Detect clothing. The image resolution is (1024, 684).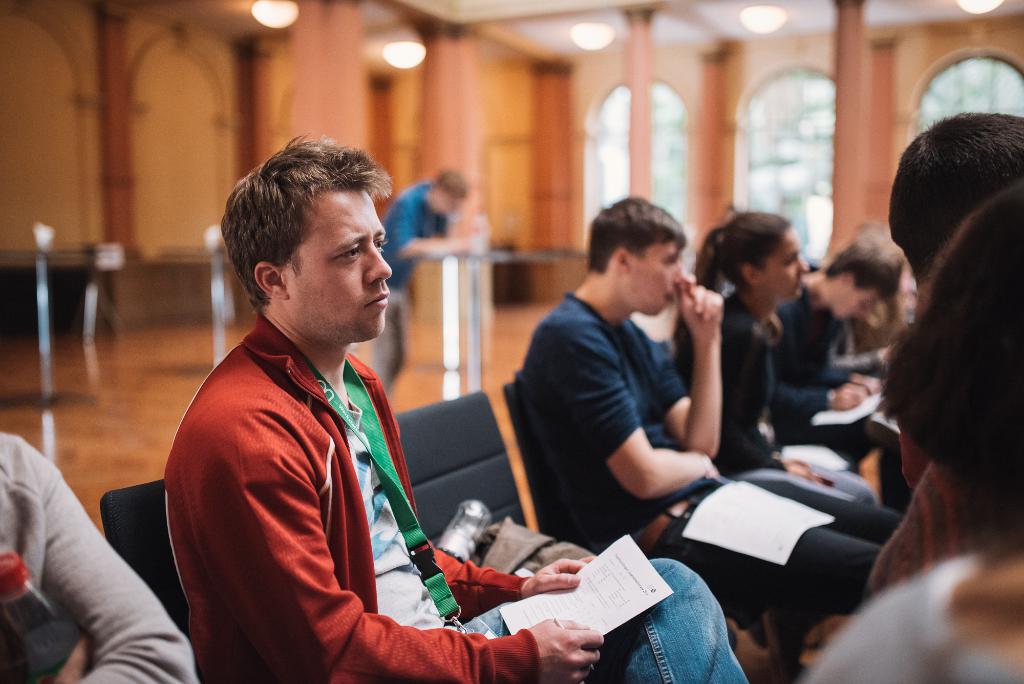
(675, 292, 879, 502).
